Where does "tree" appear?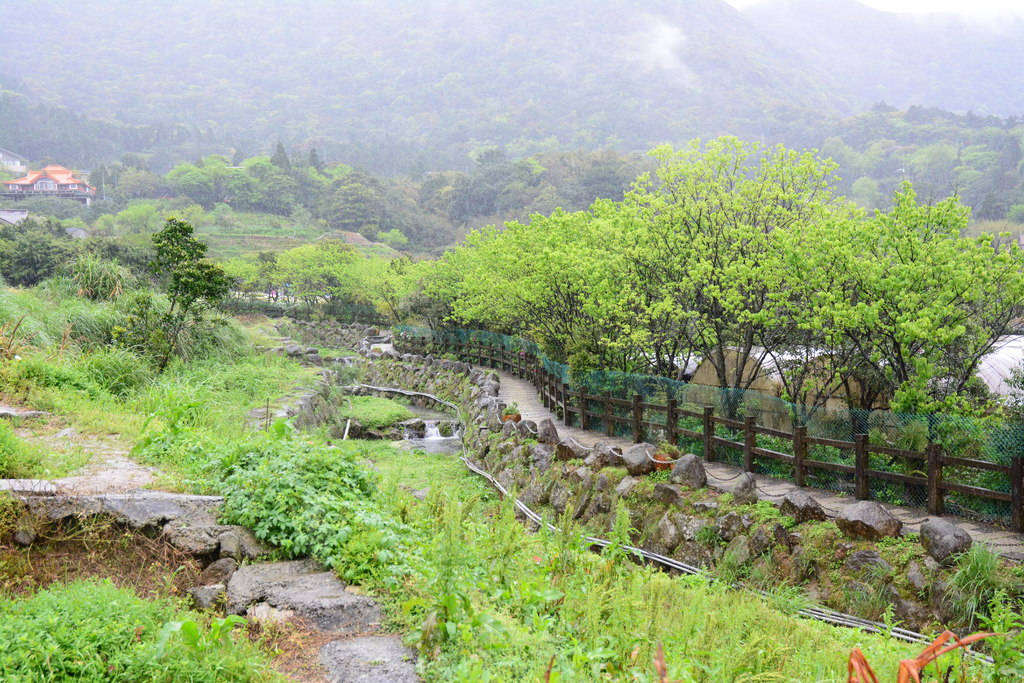
Appears at crop(724, 211, 864, 475).
